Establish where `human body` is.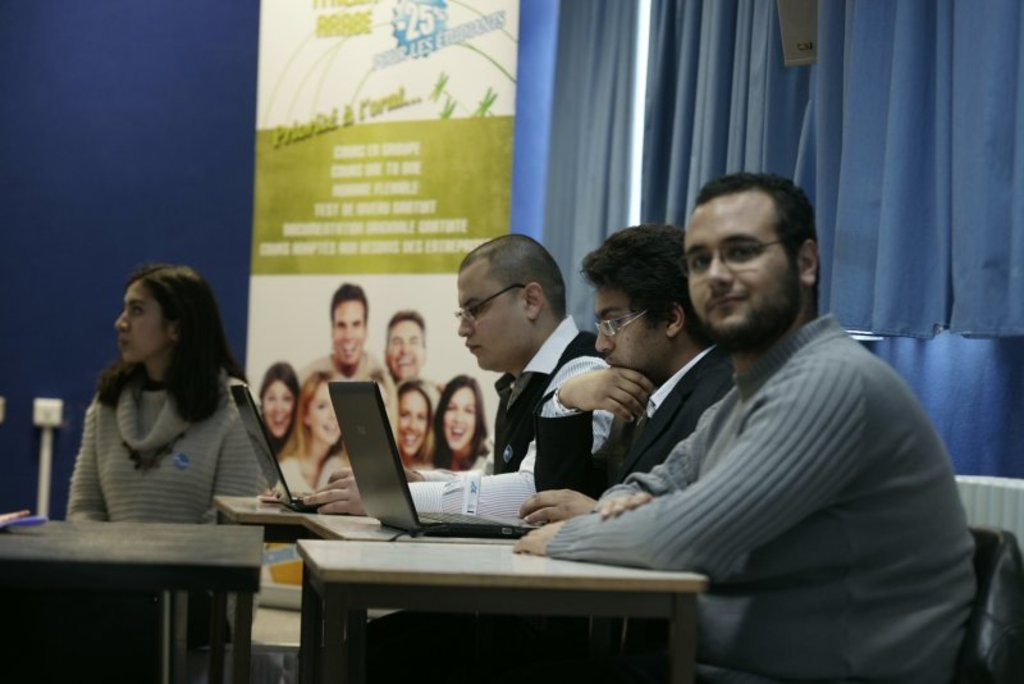
Established at Rect(516, 172, 970, 683).
